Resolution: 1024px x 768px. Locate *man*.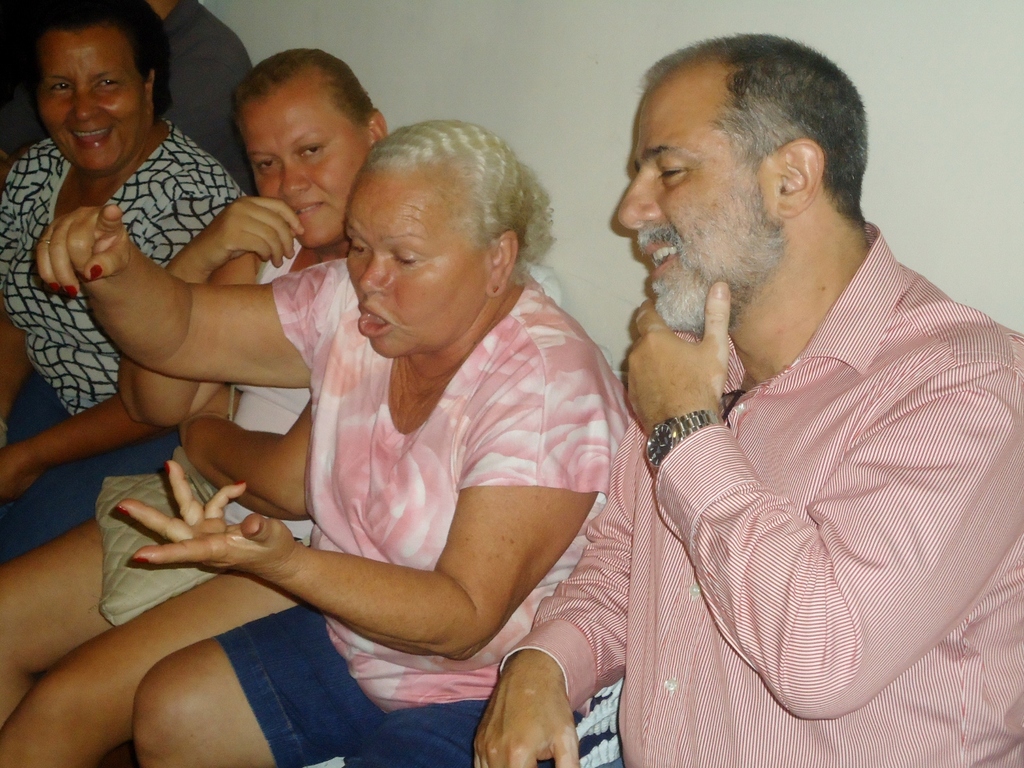
pyautogui.locateOnScreen(543, 17, 1022, 754).
